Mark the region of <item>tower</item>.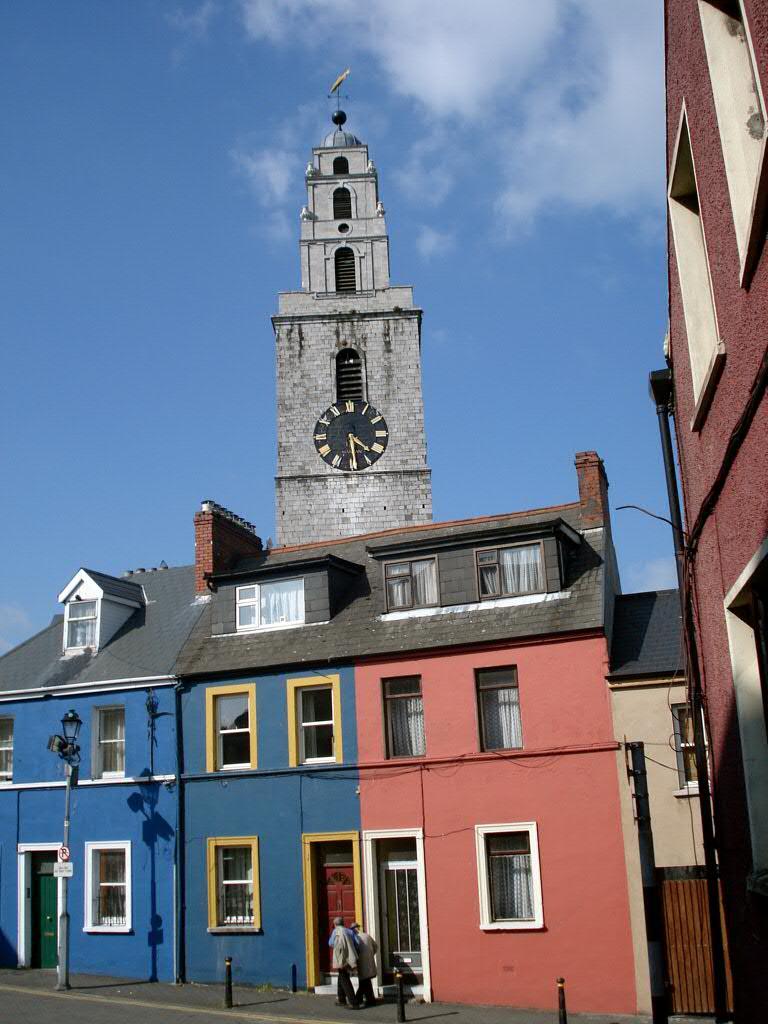
Region: BBox(254, 66, 449, 536).
